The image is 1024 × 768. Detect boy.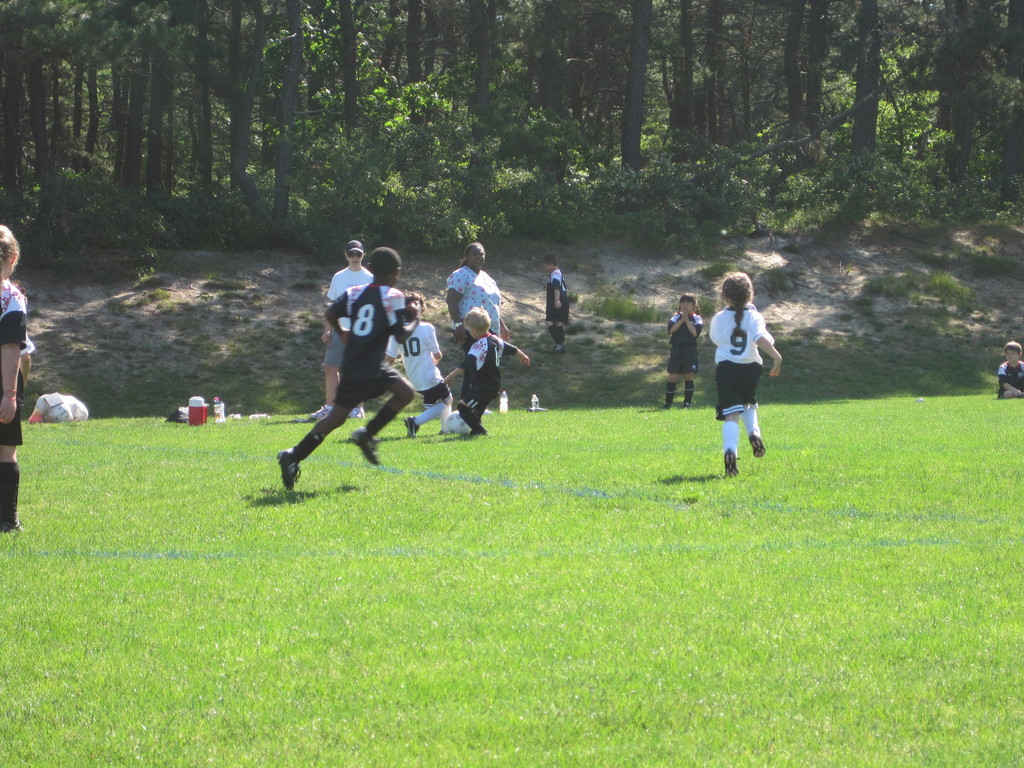
Detection: (996,341,1023,396).
